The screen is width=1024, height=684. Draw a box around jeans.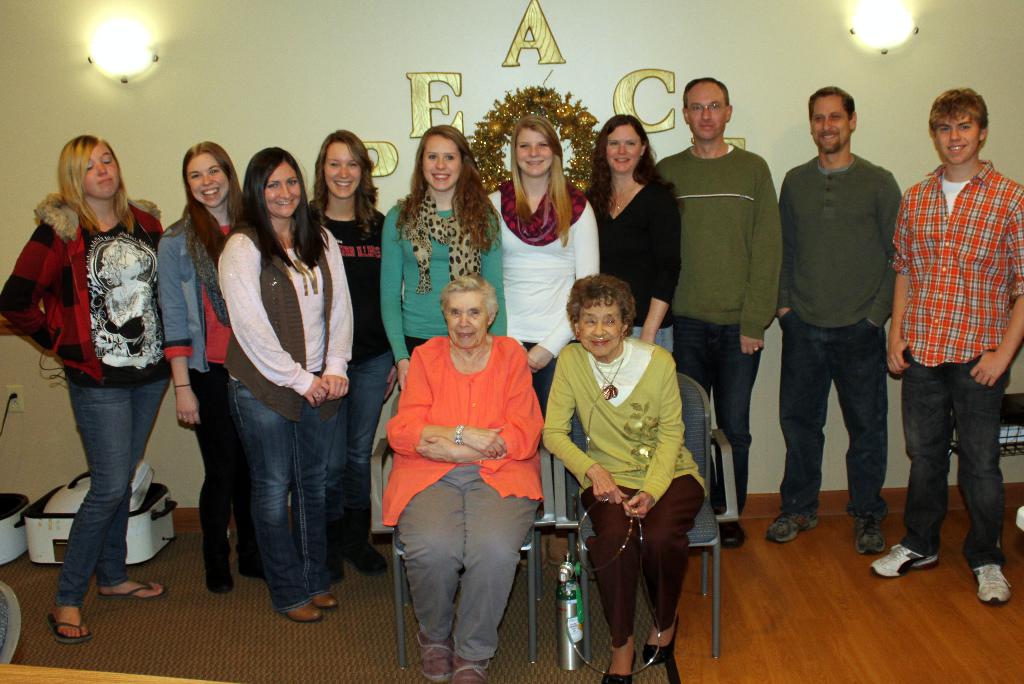
x1=900 y1=355 x2=1014 y2=569.
